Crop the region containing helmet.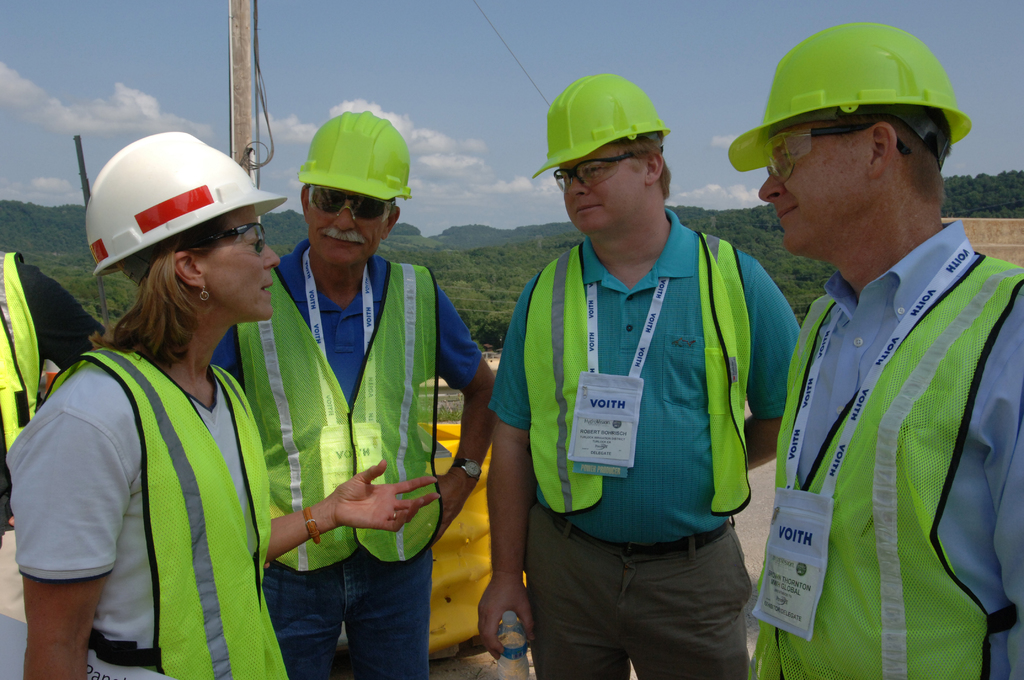
Crop region: x1=84 y1=127 x2=287 y2=284.
